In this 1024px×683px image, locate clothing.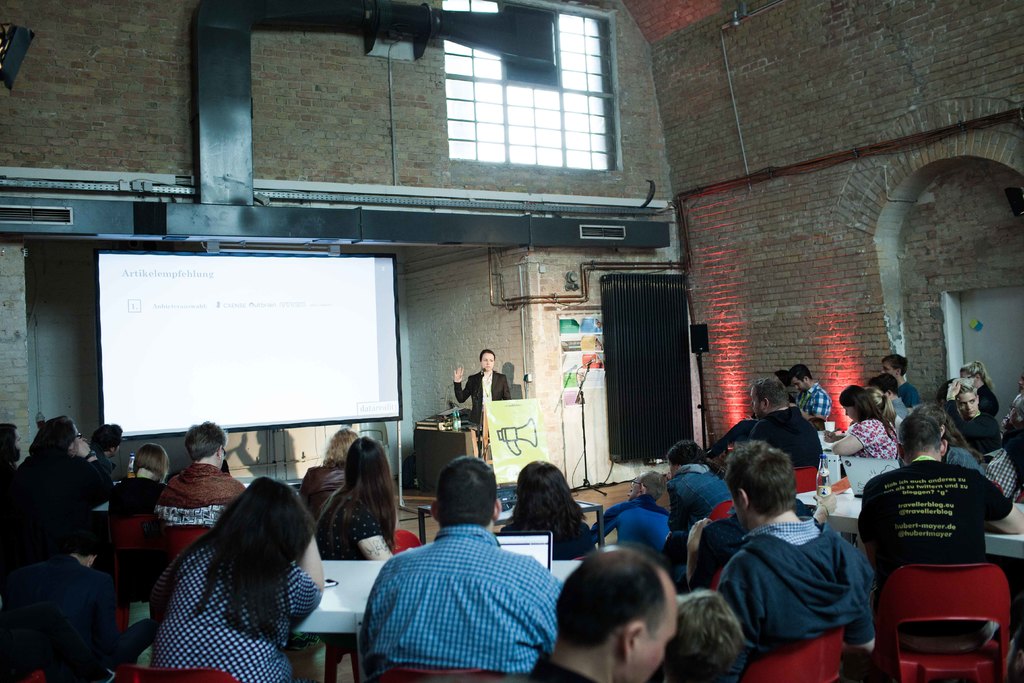
Bounding box: x1=891 y1=395 x2=908 y2=420.
